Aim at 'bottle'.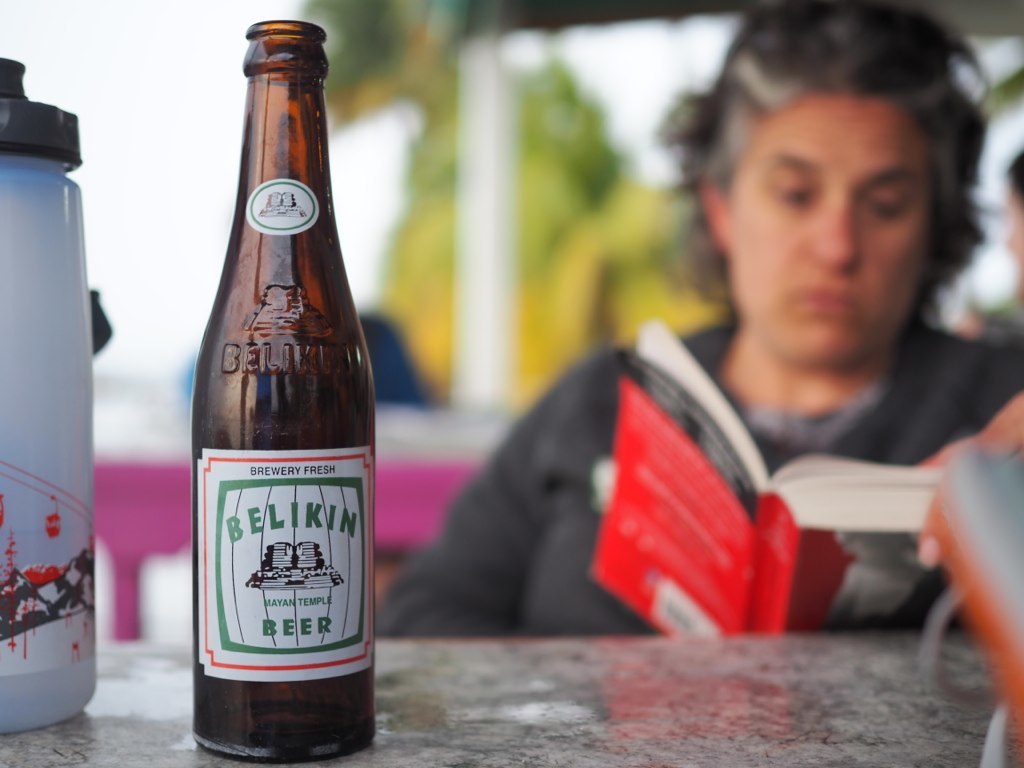
Aimed at [x1=189, y1=16, x2=375, y2=766].
